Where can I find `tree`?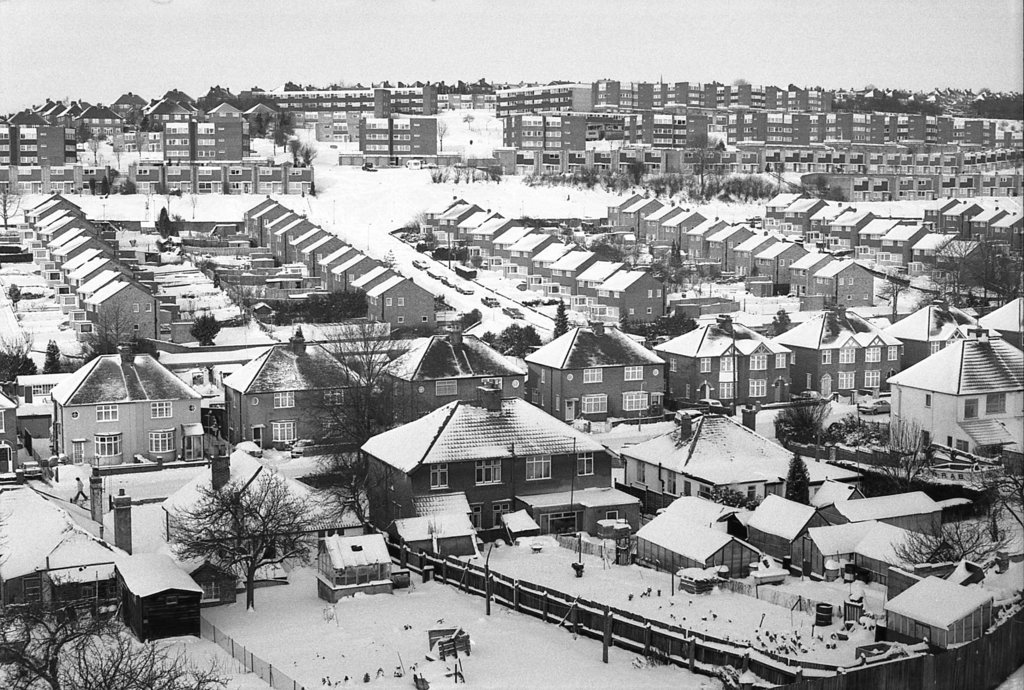
You can find it at bbox=[925, 238, 1023, 318].
